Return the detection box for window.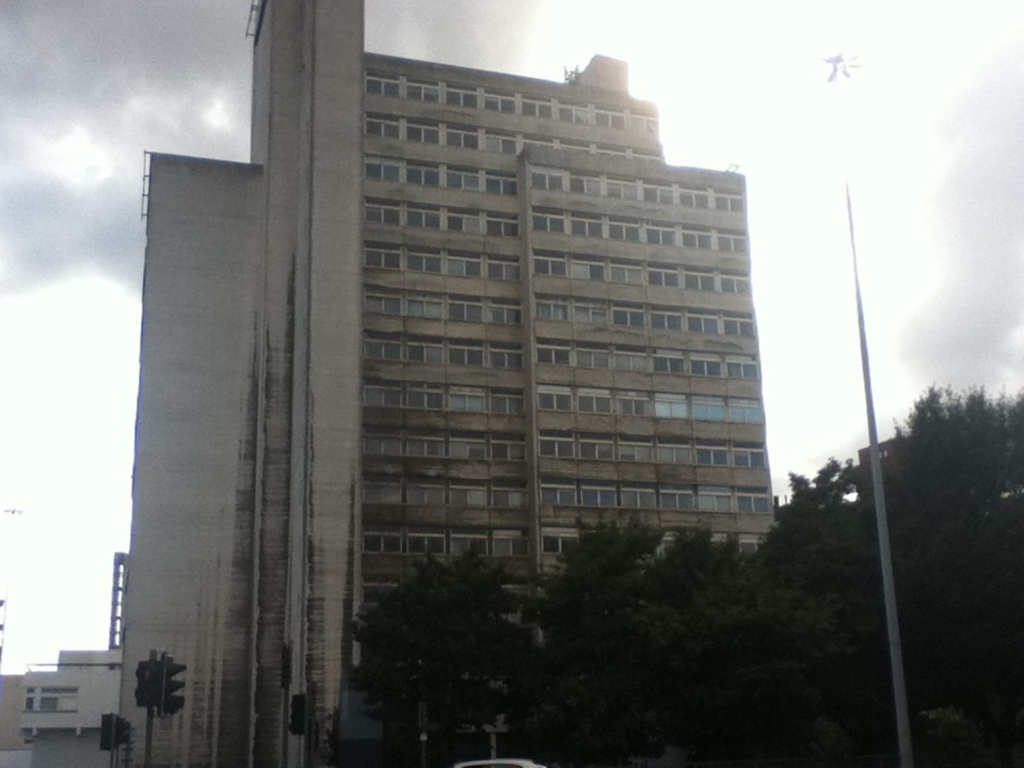
404 532 445 555.
